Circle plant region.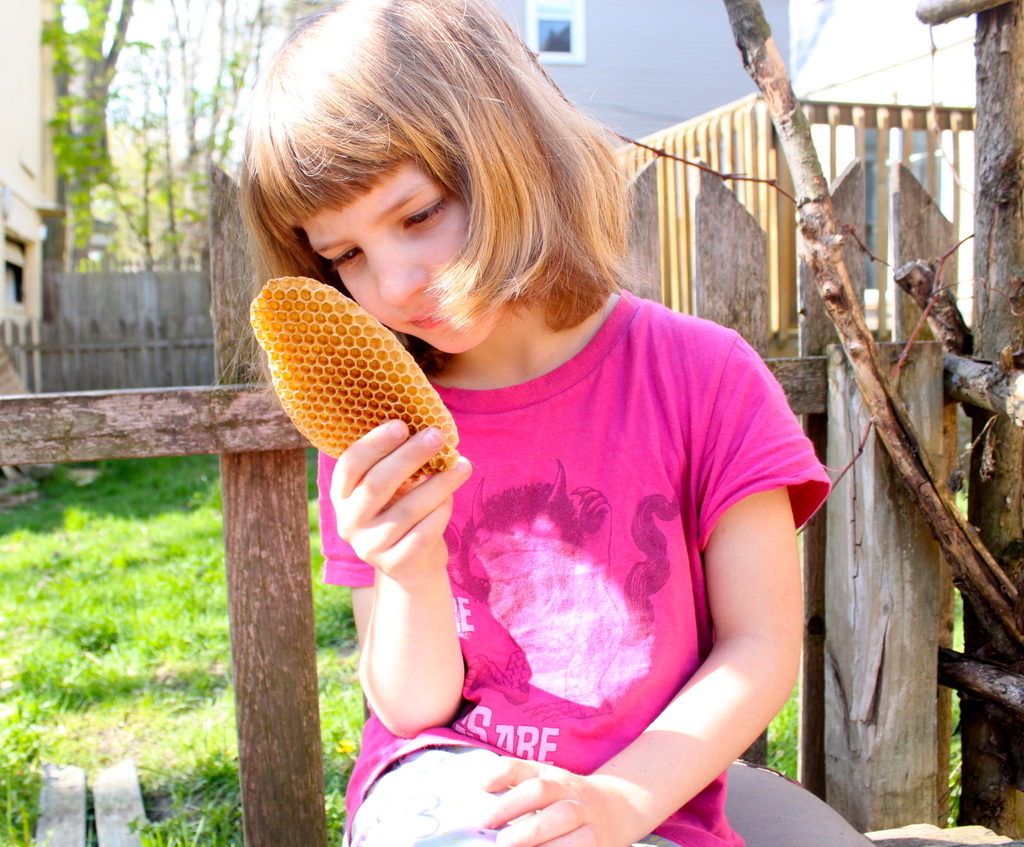
Region: l=764, t=653, r=805, b=785.
